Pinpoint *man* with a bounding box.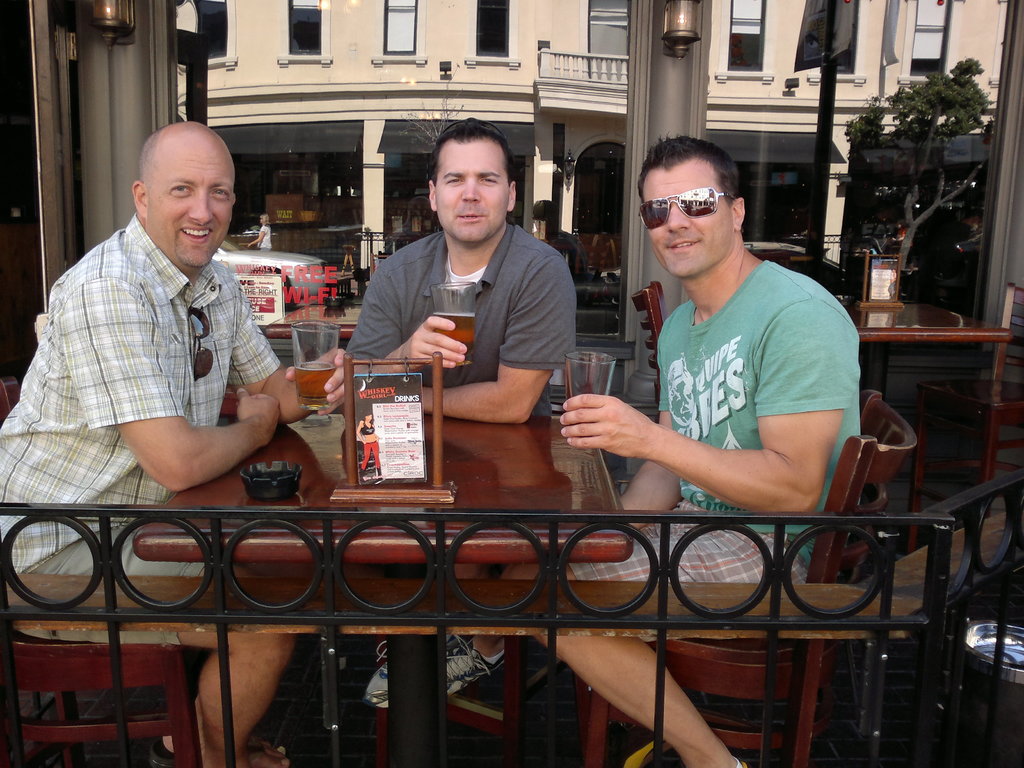
box=[330, 132, 598, 452].
